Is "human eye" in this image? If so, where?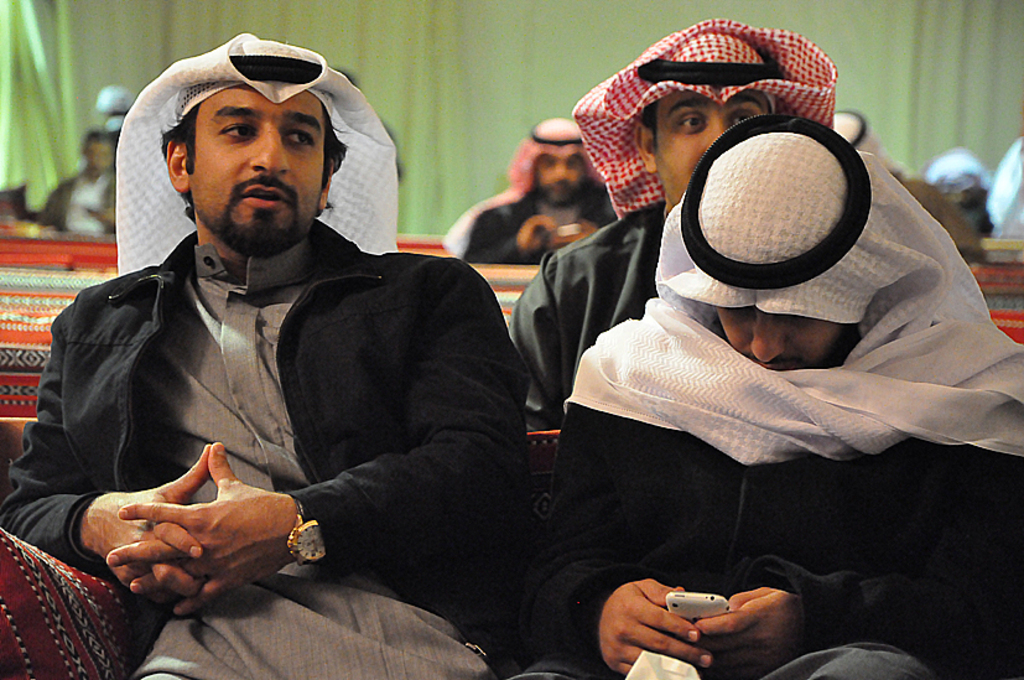
Yes, at (281,121,318,150).
